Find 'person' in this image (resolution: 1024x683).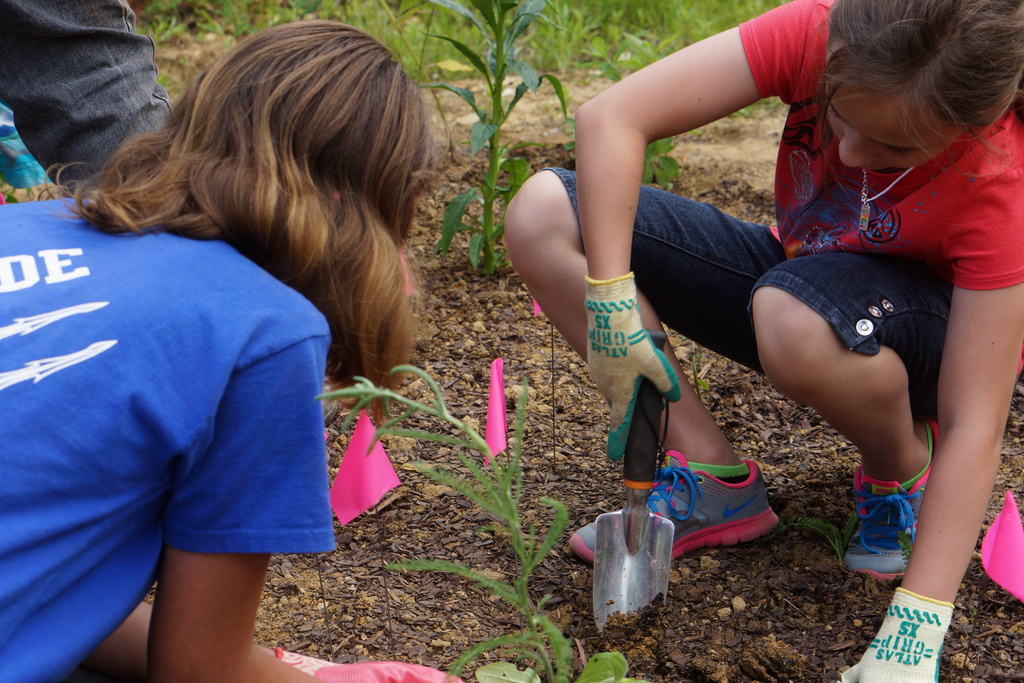
[x1=0, y1=0, x2=173, y2=194].
